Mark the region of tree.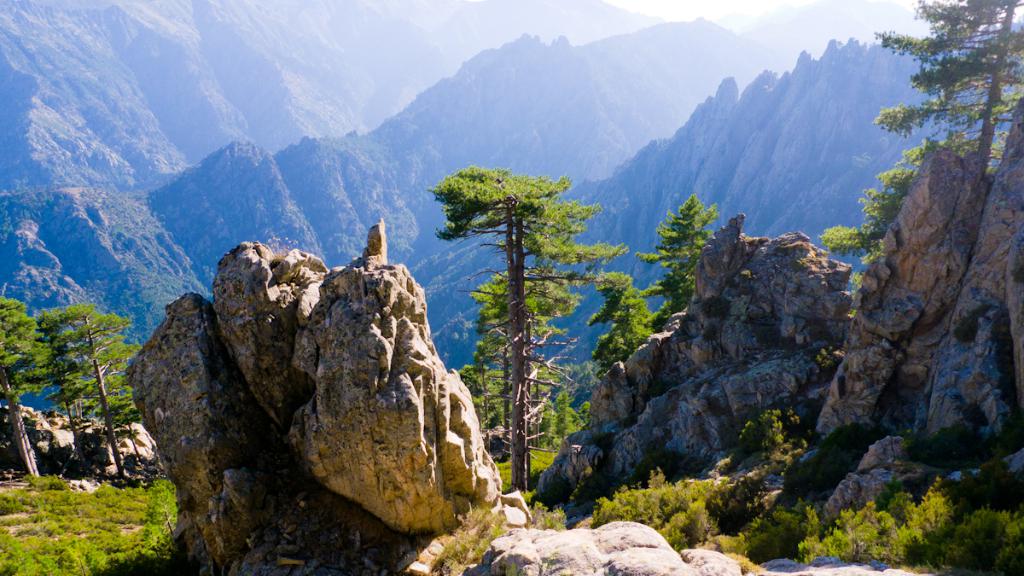
Region: pyautogui.locateOnScreen(39, 298, 148, 480).
